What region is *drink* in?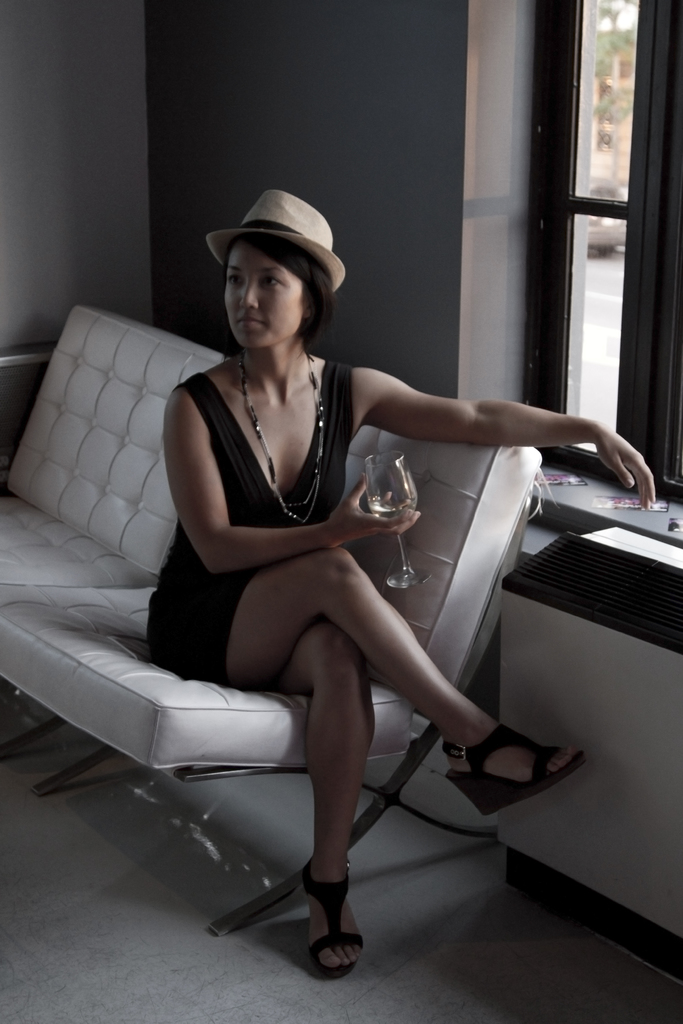
left=361, top=493, right=416, bottom=518.
